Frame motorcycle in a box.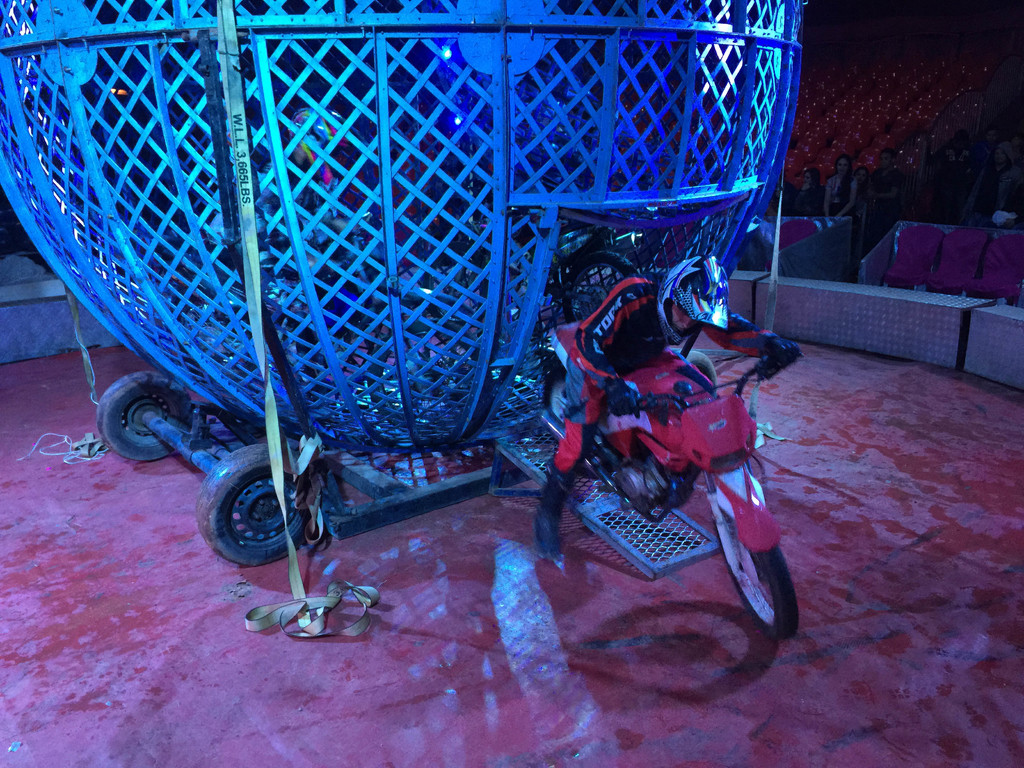
(left=500, top=292, right=797, bottom=635).
